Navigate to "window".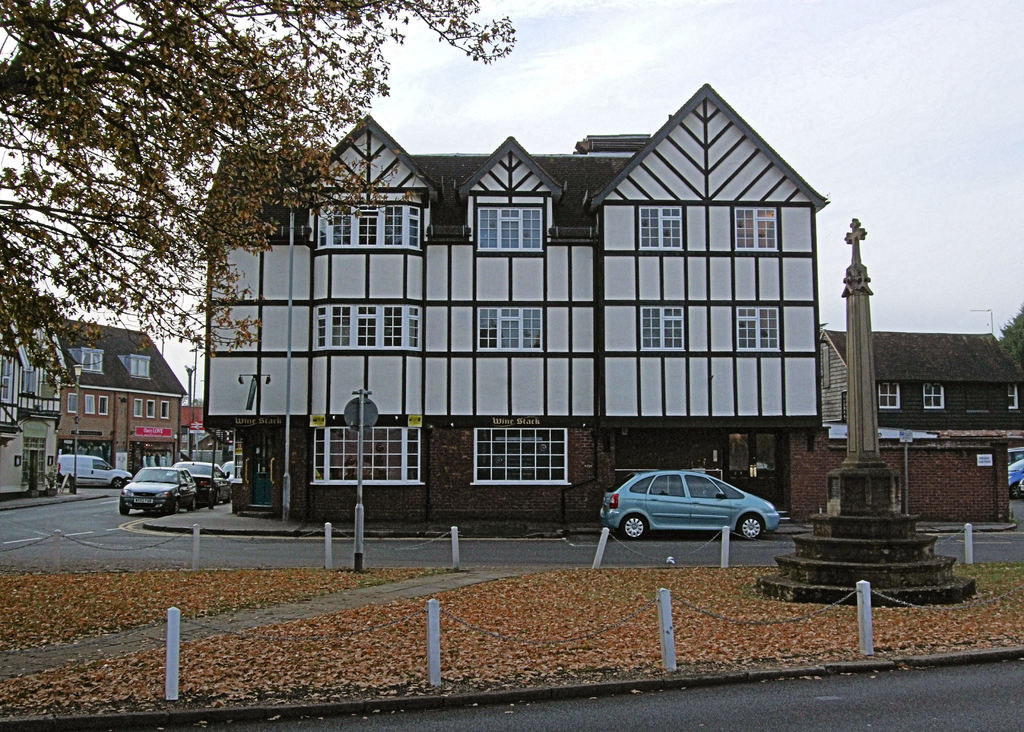
Navigation target: l=84, t=393, r=97, b=414.
